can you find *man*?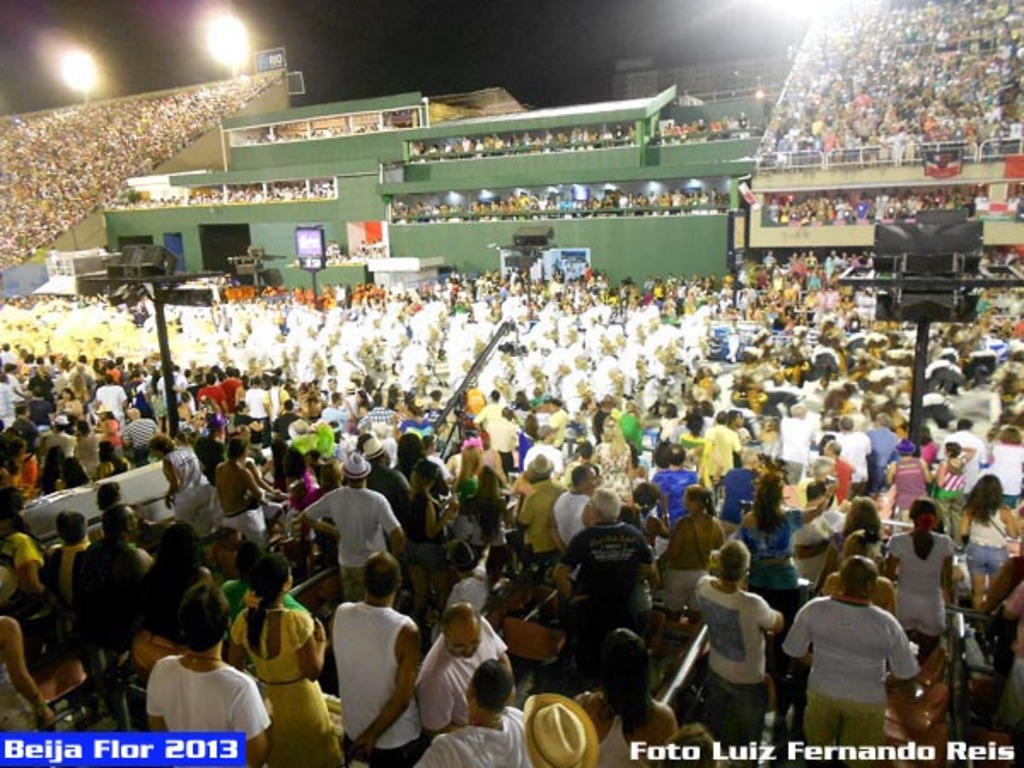
Yes, bounding box: x1=147 y1=433 x2=207 y2=517.
